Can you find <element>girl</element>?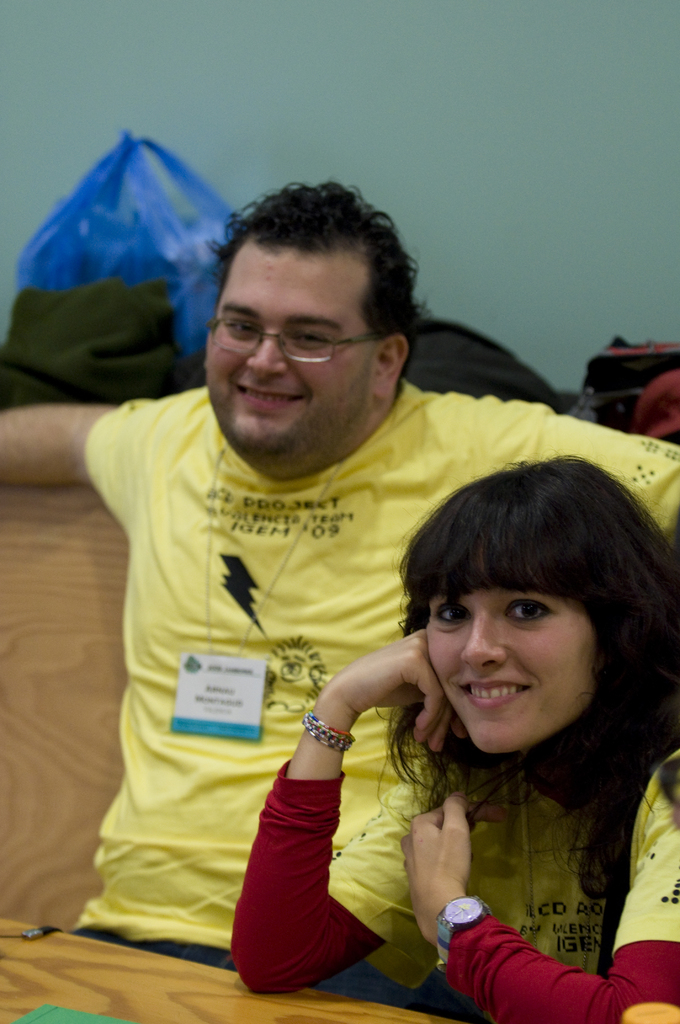
Yes, bounding box: 231/456/679/1023.
